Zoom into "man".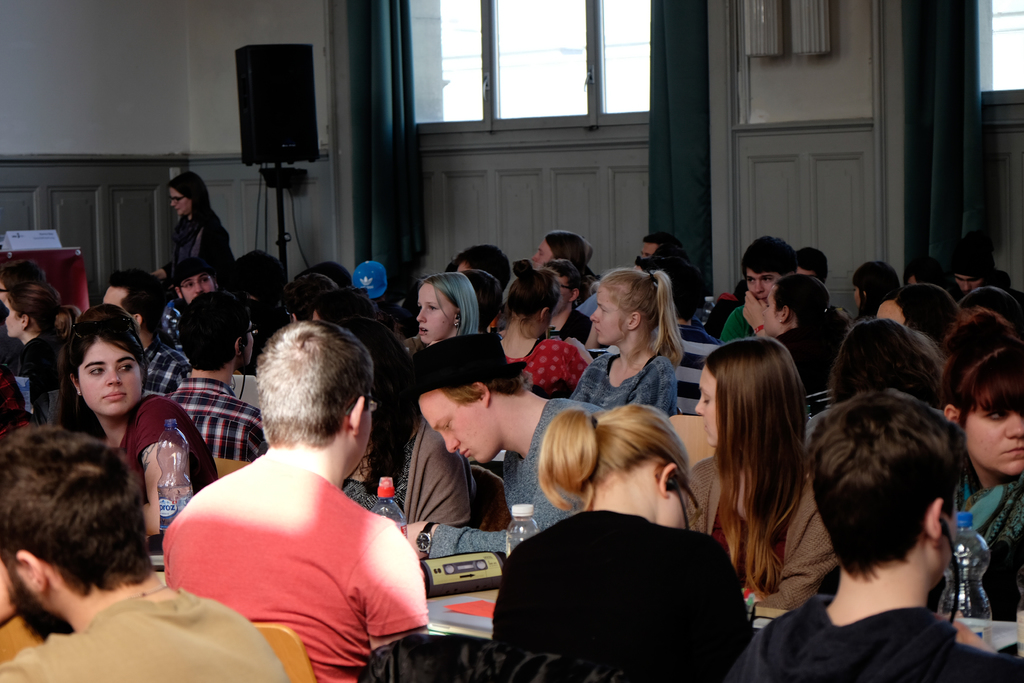
Zoom target: bbox=[0, 420, 283, 682].
